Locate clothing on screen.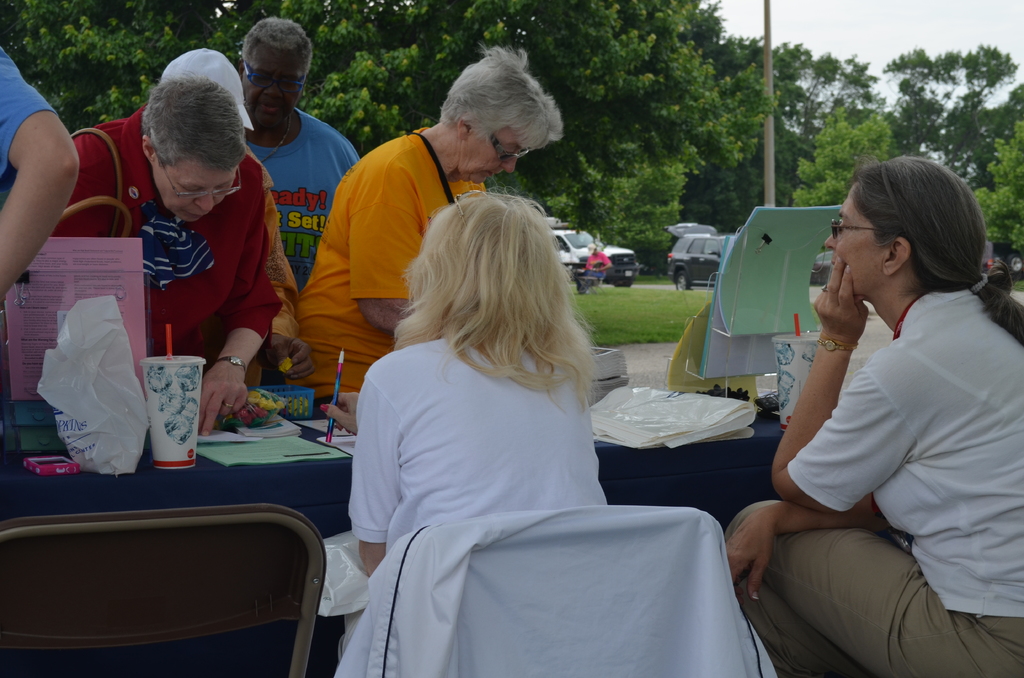
On screen at region(717, 287, 1023, 677).
